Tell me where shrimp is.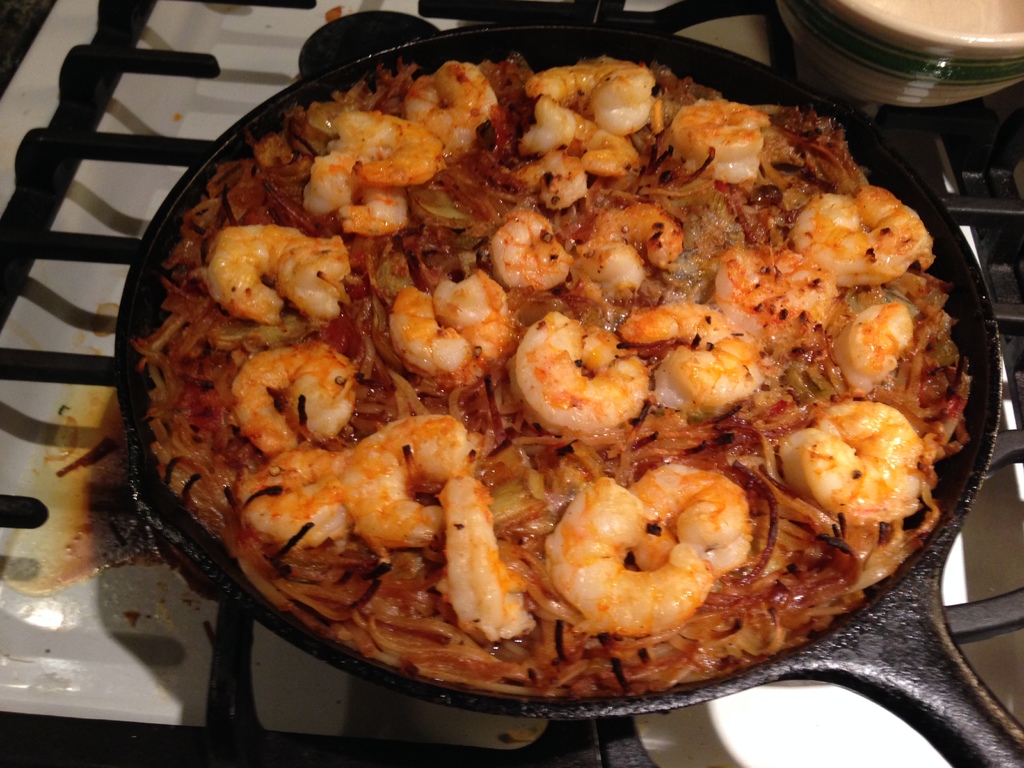
shrimp is at x1=662 y1=98 x2=773 y2=185.
